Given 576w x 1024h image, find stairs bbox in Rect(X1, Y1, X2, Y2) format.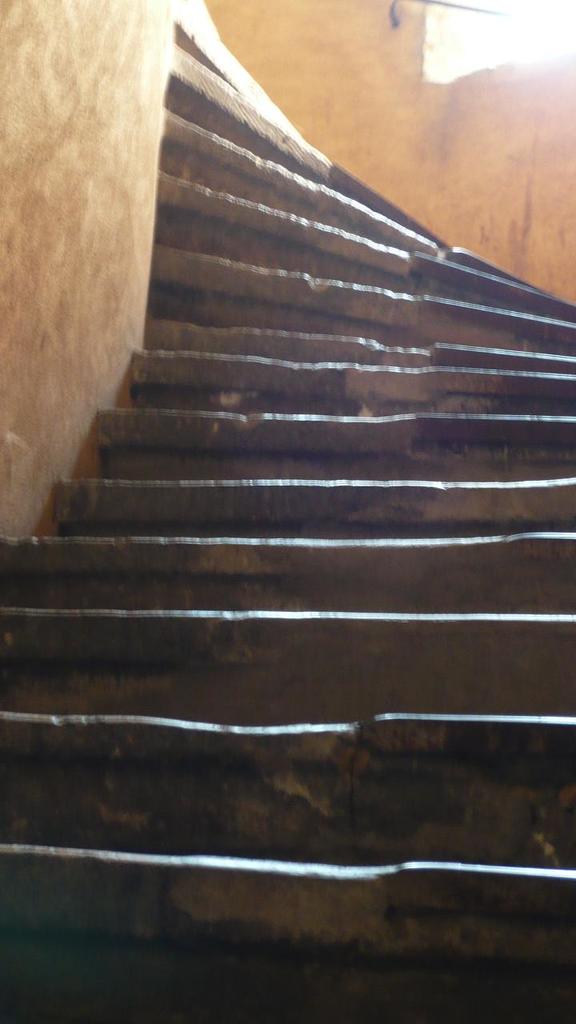
Rect(0, 7, 575, 1023).
